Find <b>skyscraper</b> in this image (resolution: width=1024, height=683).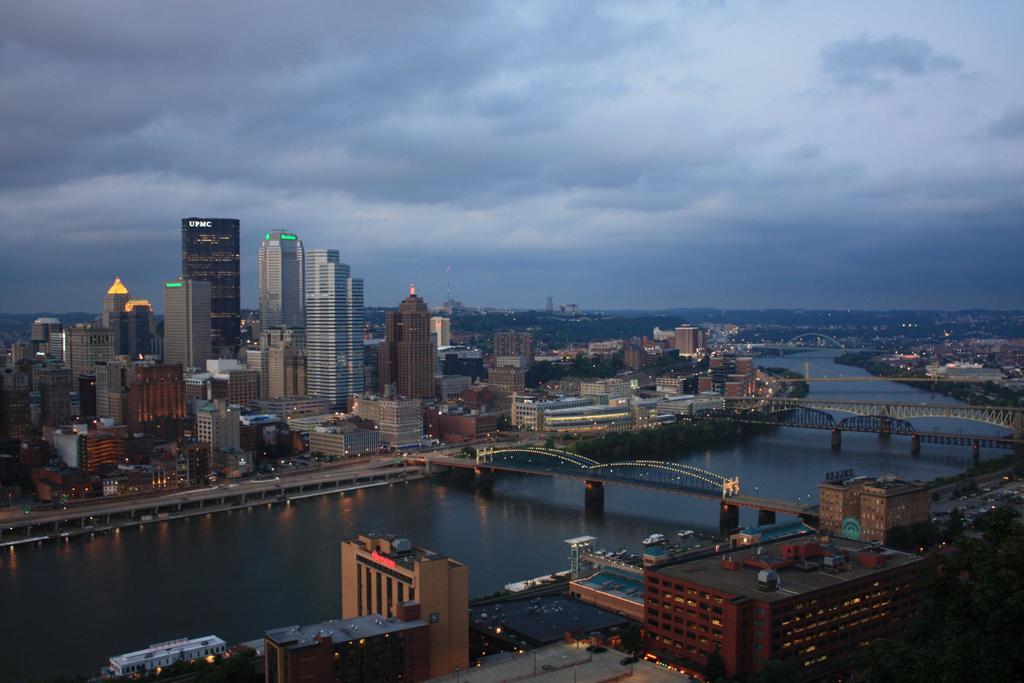
rect(730, 356, 755, 380).
